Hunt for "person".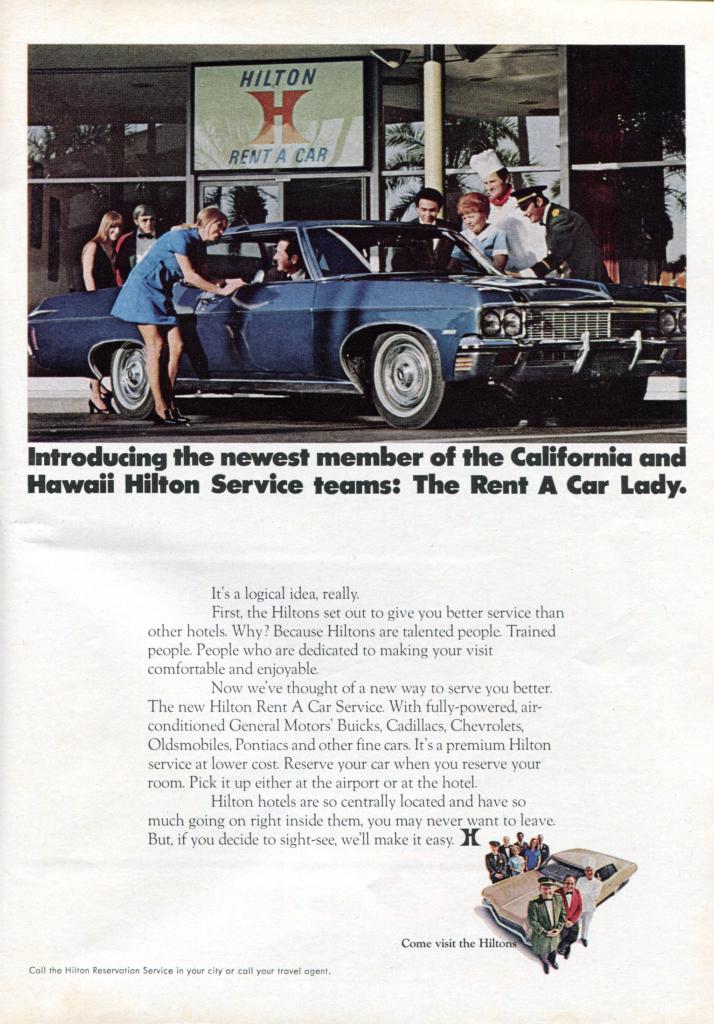
Hunted down at [85,207,116,422].
